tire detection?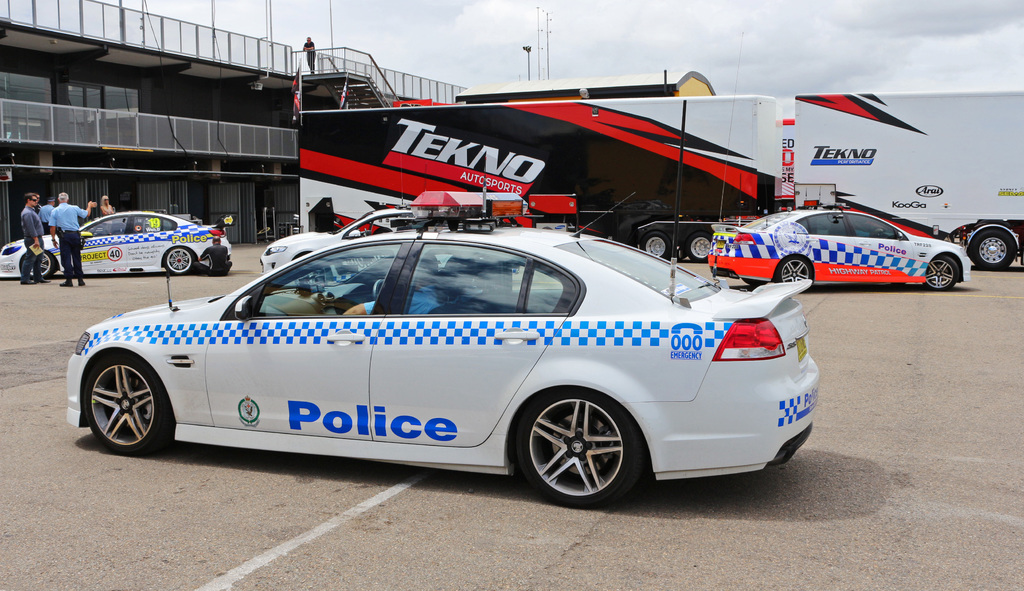
Rect(21, 251, 58, 276)
